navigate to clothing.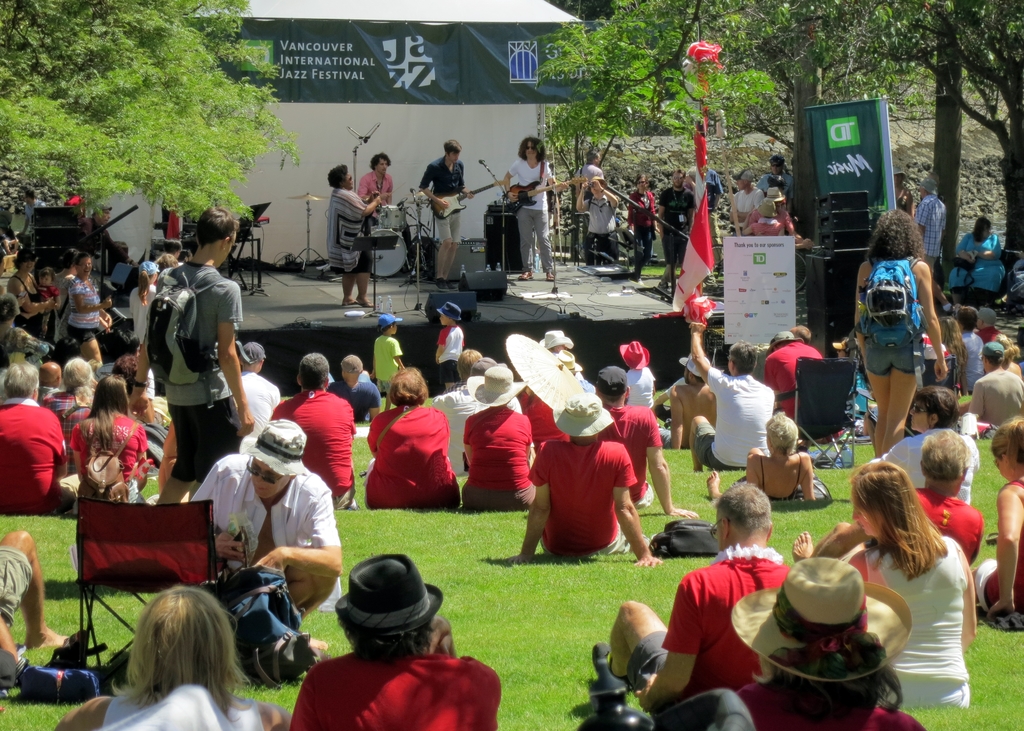
Navigation target: bbox=[747, 219, 787, 239].
